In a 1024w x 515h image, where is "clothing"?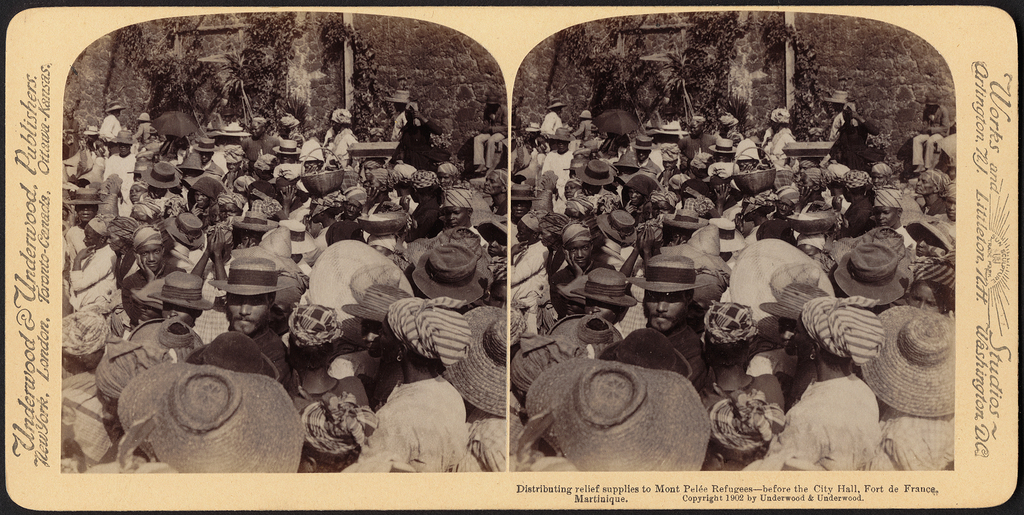
rect(541, 147, 572, 209).
